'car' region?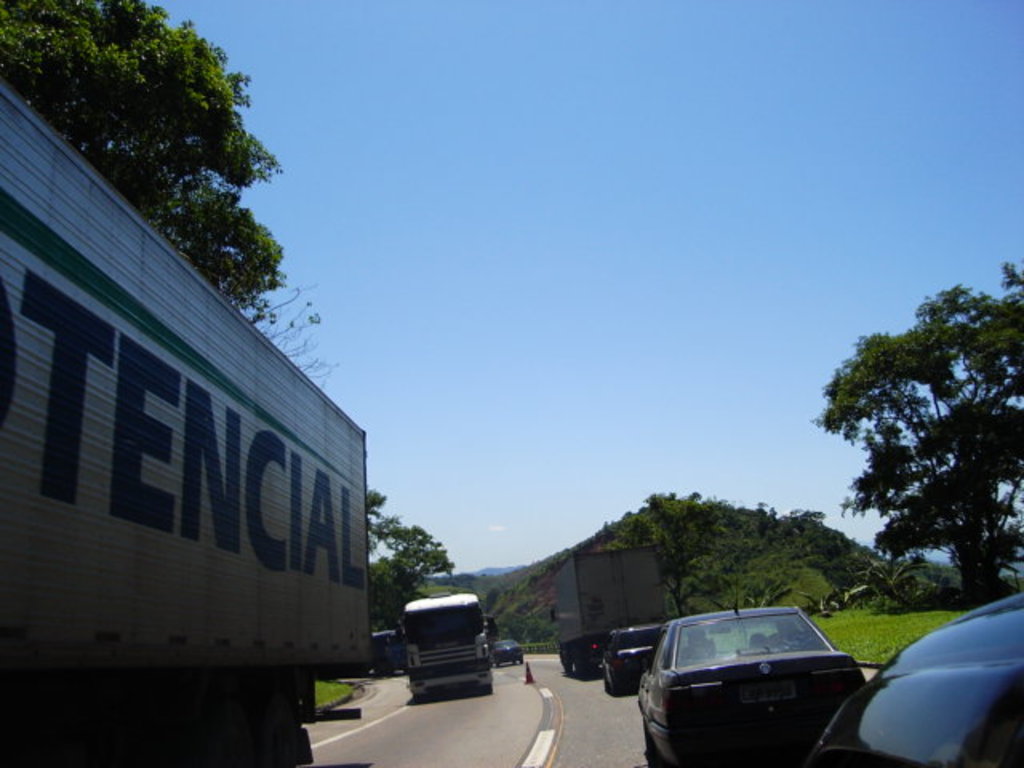
left=483, top=640, right=530, bottom=669
